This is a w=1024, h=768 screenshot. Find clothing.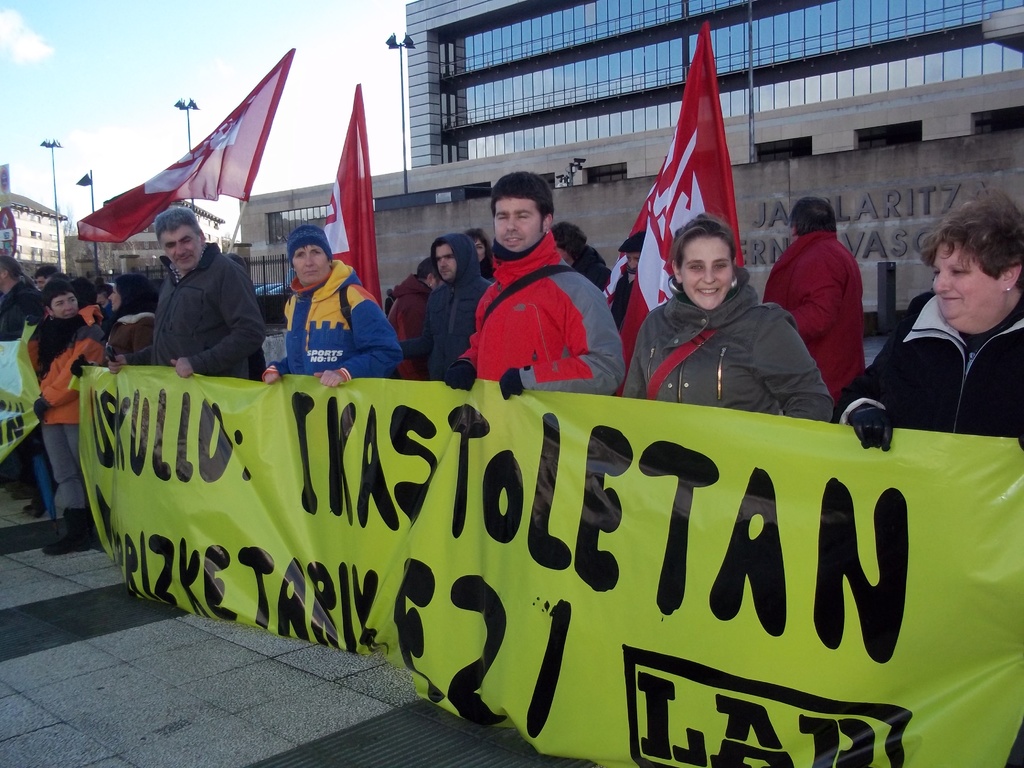
Bounding box: locate(385, 295, 393, 316).
